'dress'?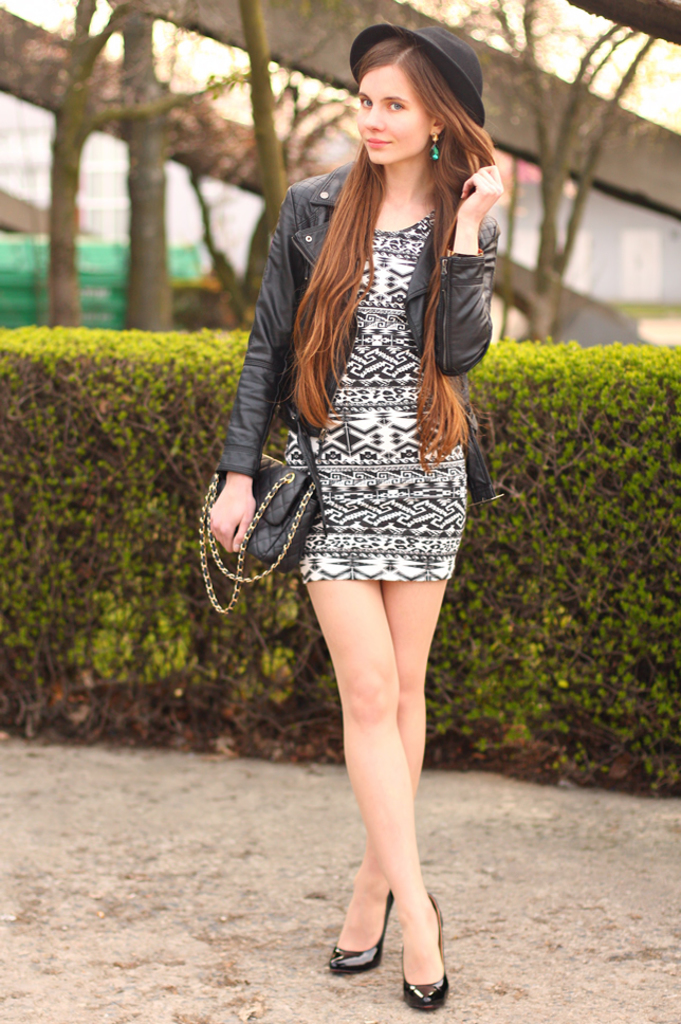
Rect(200, 147, 502, 584)
